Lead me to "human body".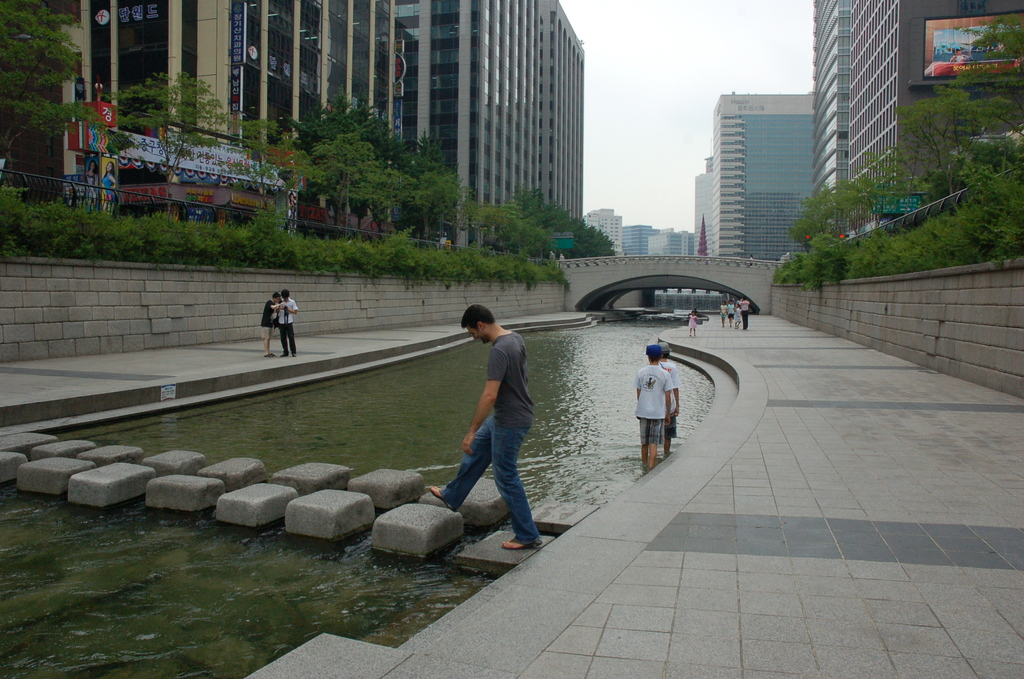
Lead to left=99, top=161, right=122, bottom=208.
